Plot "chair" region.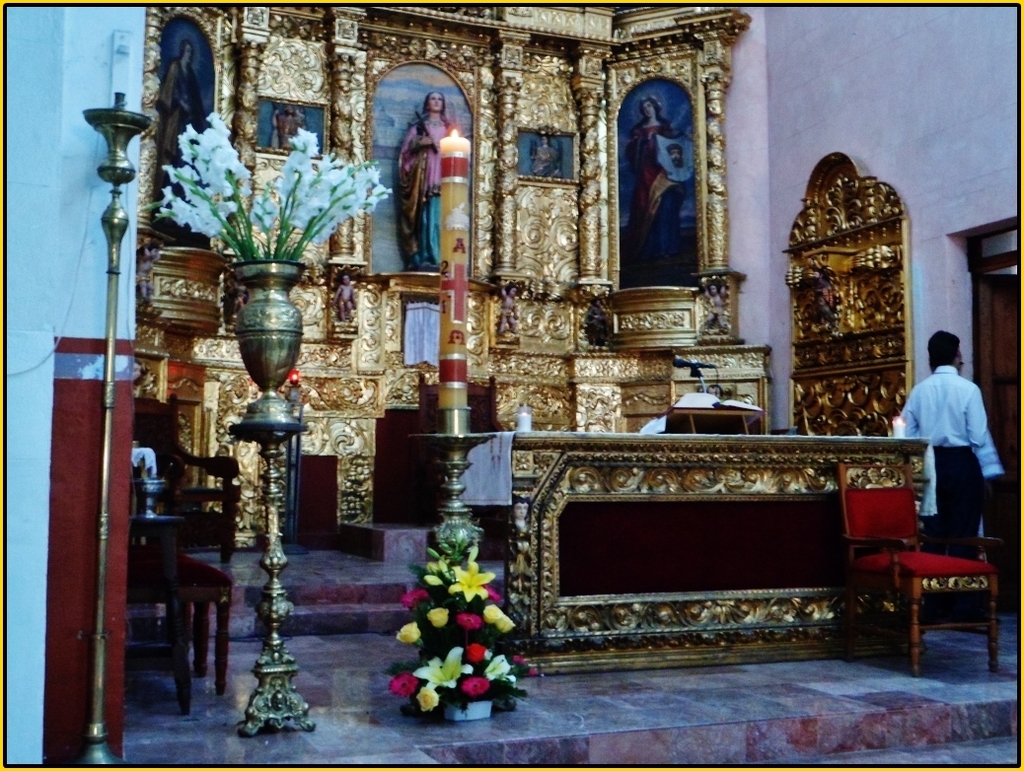
Plotted at [left=133, top=399, right=245, bottom=568].
